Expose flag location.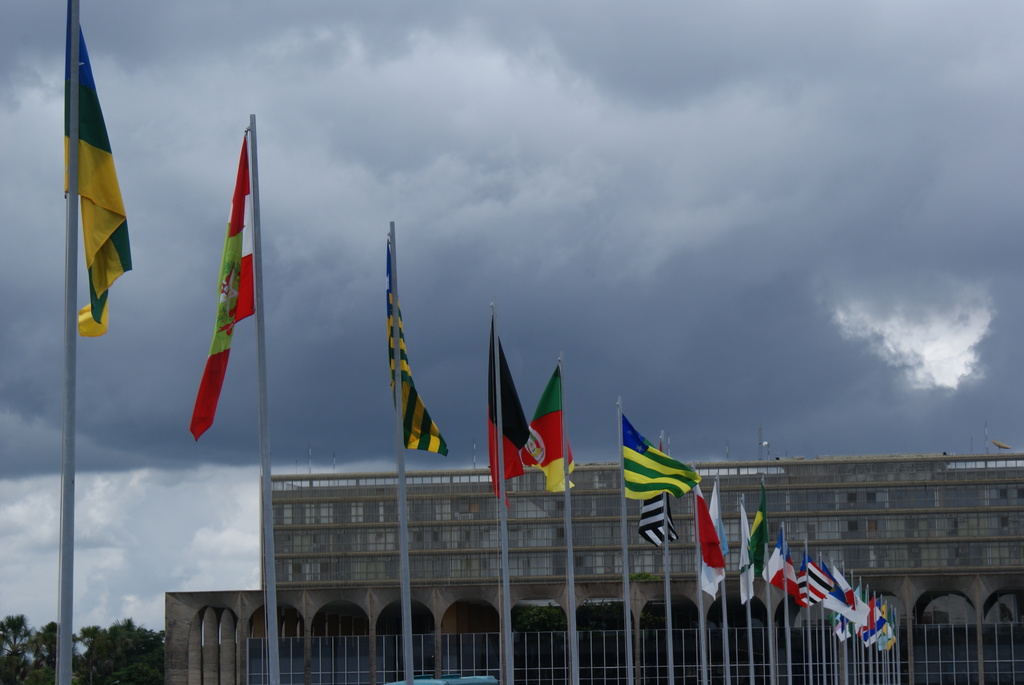
Exposed at [732, 501, 758, 605].
